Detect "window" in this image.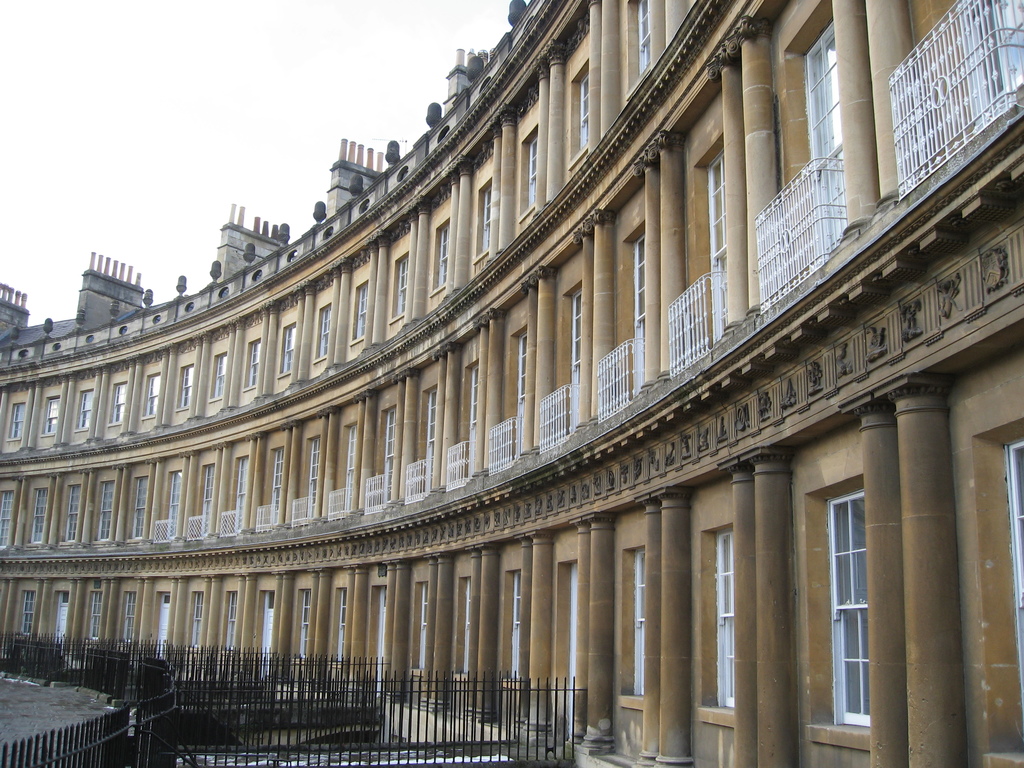
Detection: (left=247, top=339, right=264, bottom=390).
